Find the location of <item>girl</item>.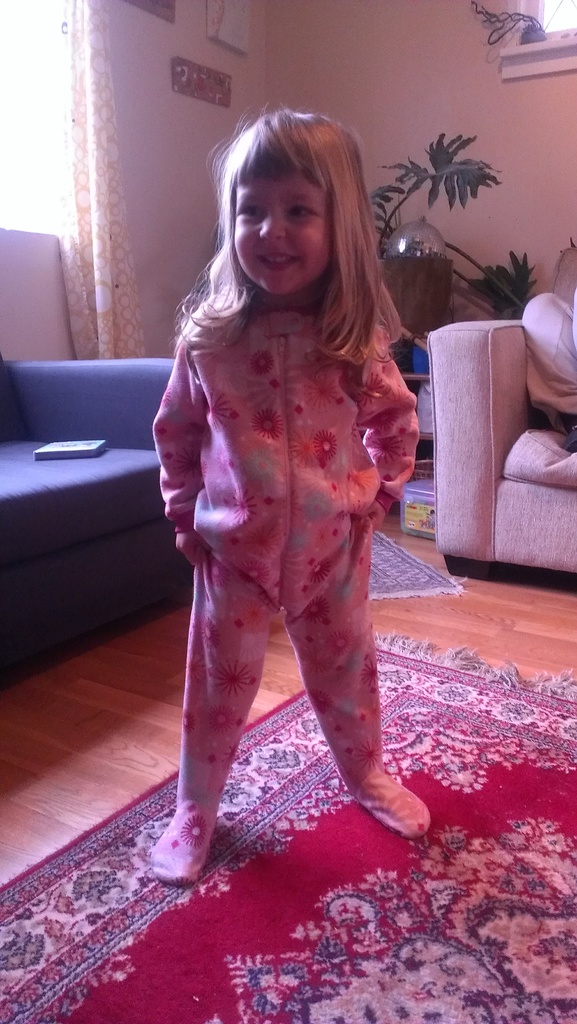
Location: rect(145, 106, 434, 884).
